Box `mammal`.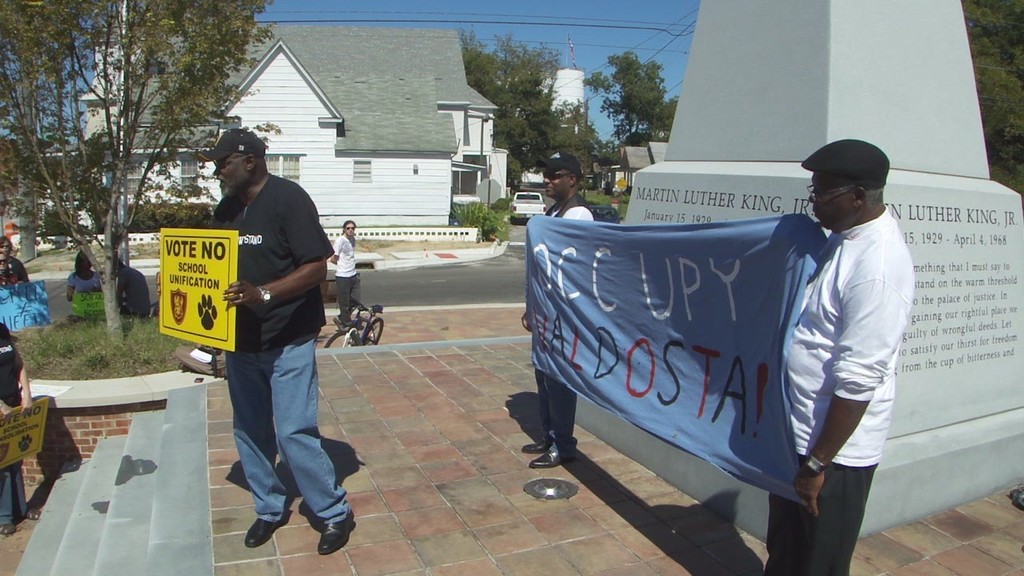
region(330, 218, 361, 331).
